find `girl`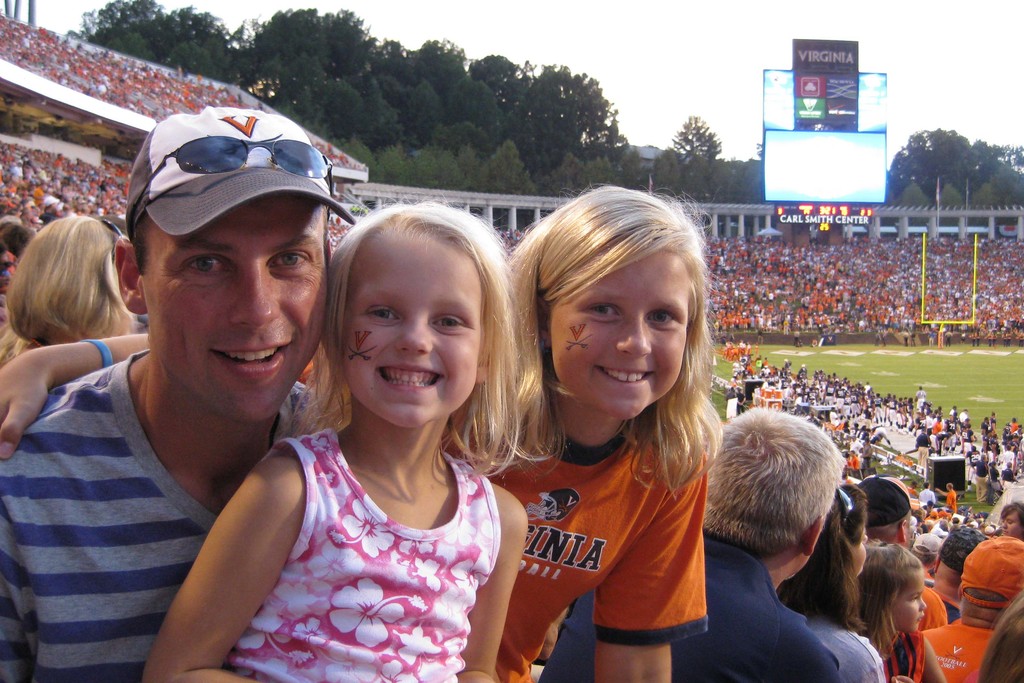
Rect(139, 194, 568, 682)
